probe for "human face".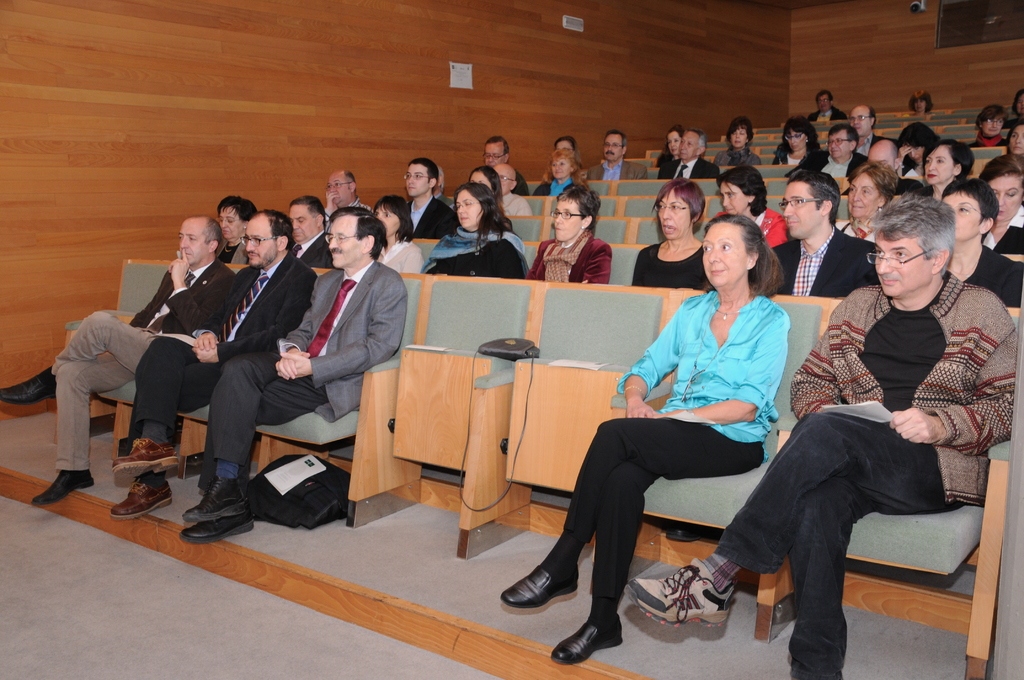
Probe result: (x1=327, y1=213, x2=364, y2=267).
